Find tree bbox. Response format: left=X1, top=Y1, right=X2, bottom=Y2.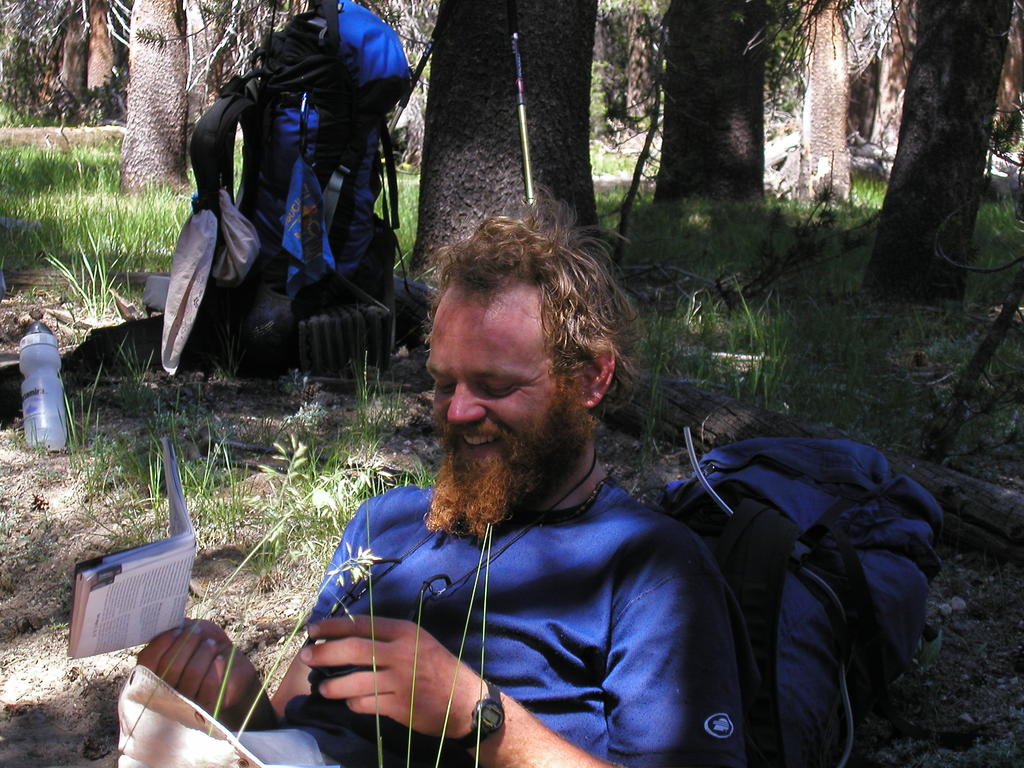
left=99, top=0, right=243, bottom=201.
